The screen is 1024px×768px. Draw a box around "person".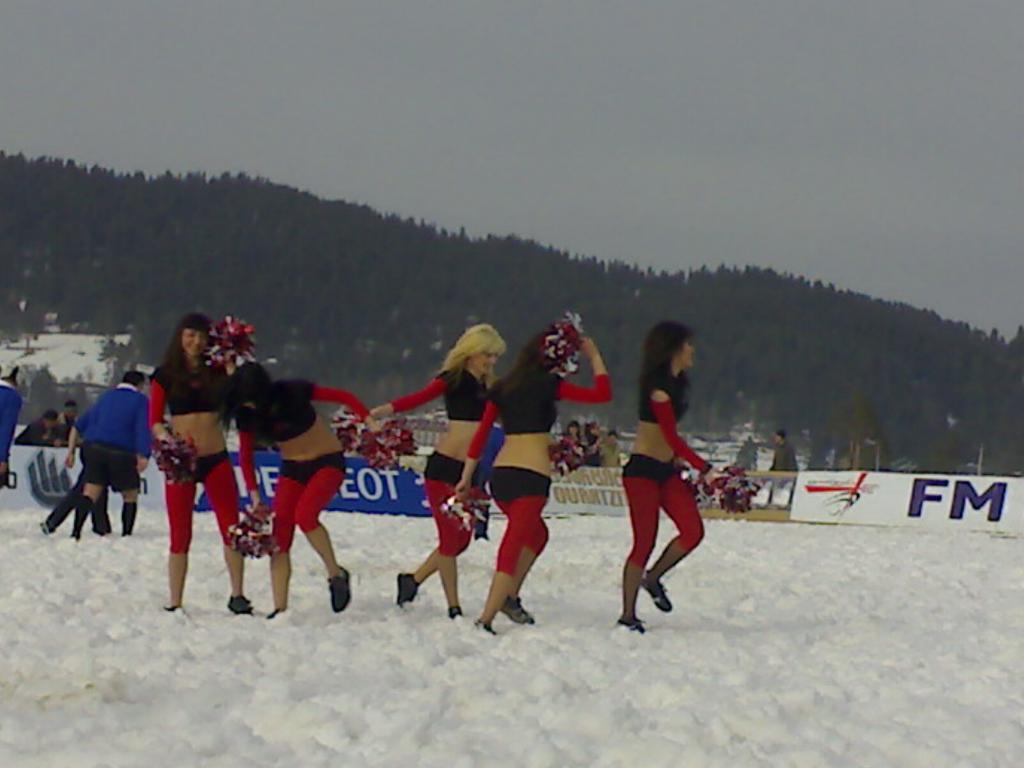
x1=449, y1=302, x2=614, y2=632.
